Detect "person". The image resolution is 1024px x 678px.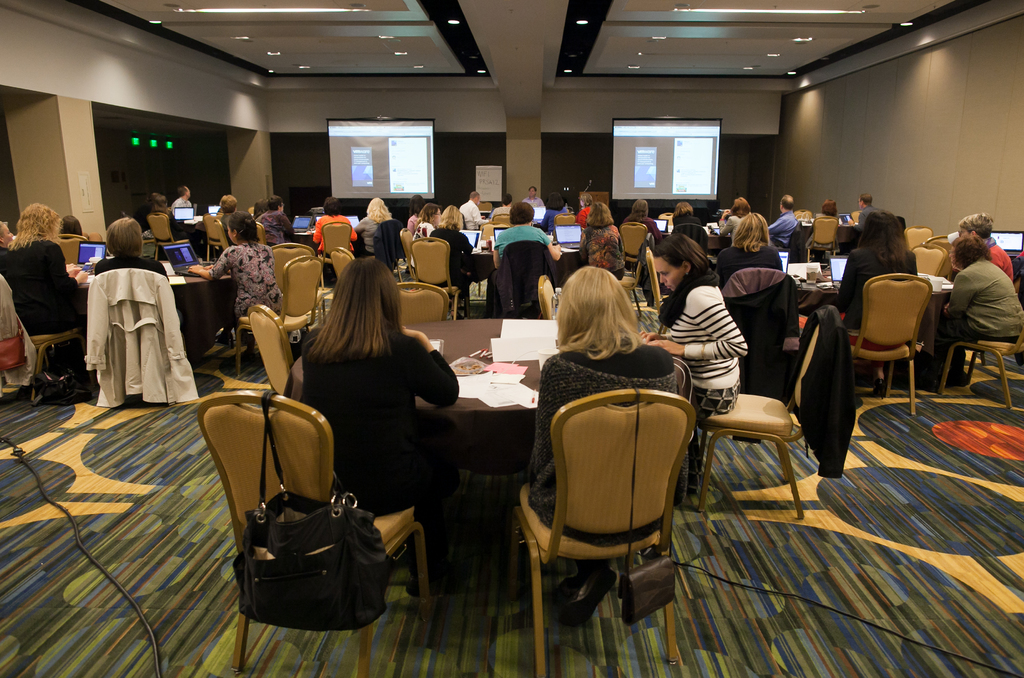
537,192,568,234.
